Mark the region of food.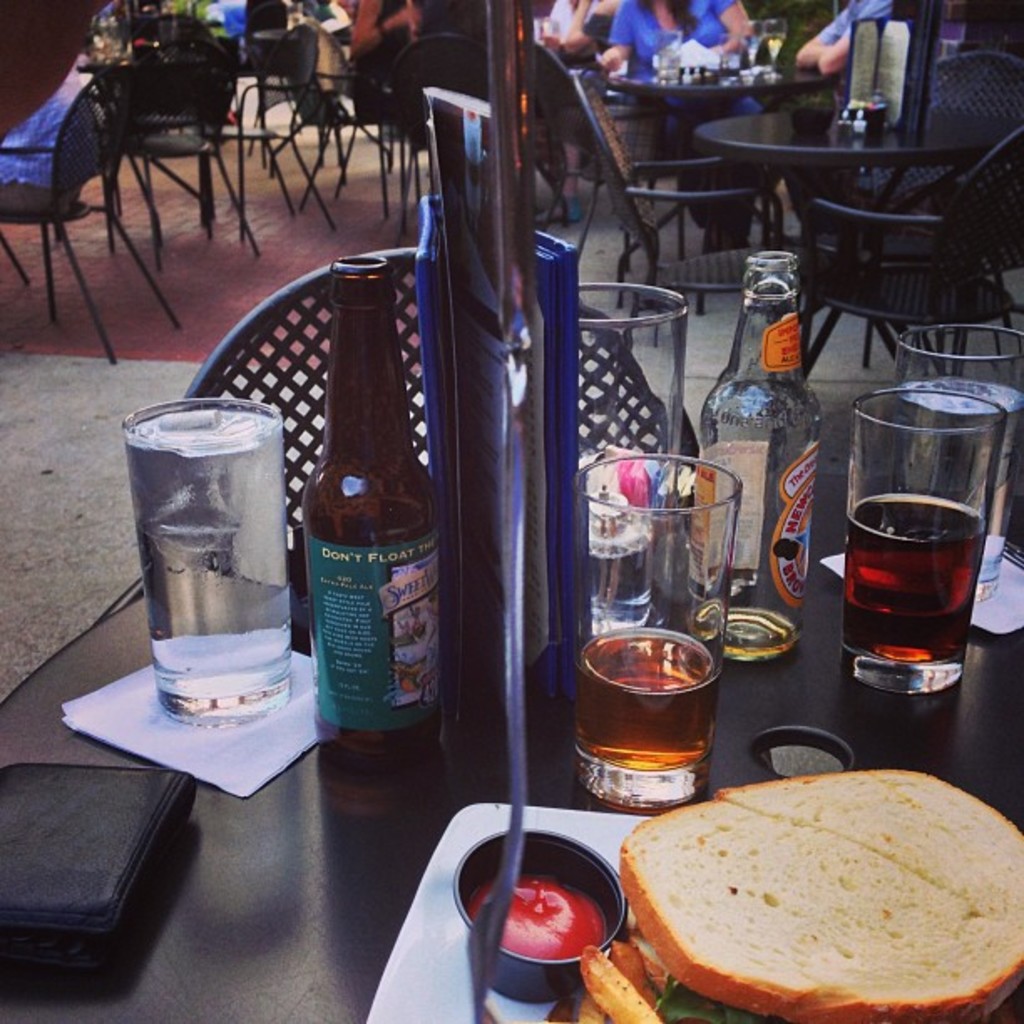
Region: region(475, 877, 606, 957).
